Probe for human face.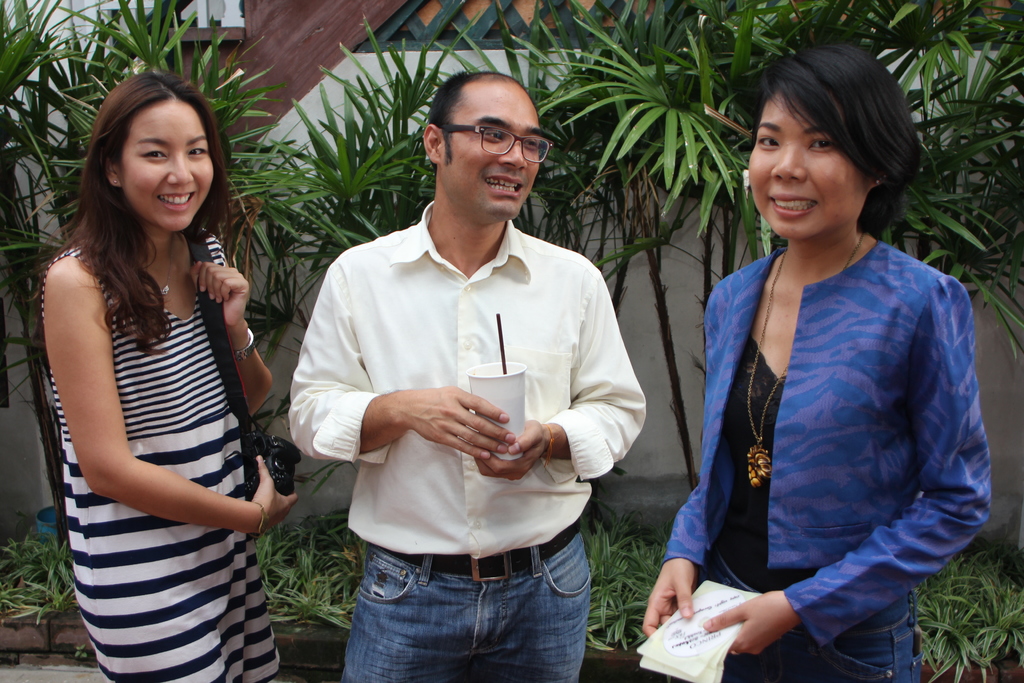
Probe result: crop(744, 90, 867, 243).
